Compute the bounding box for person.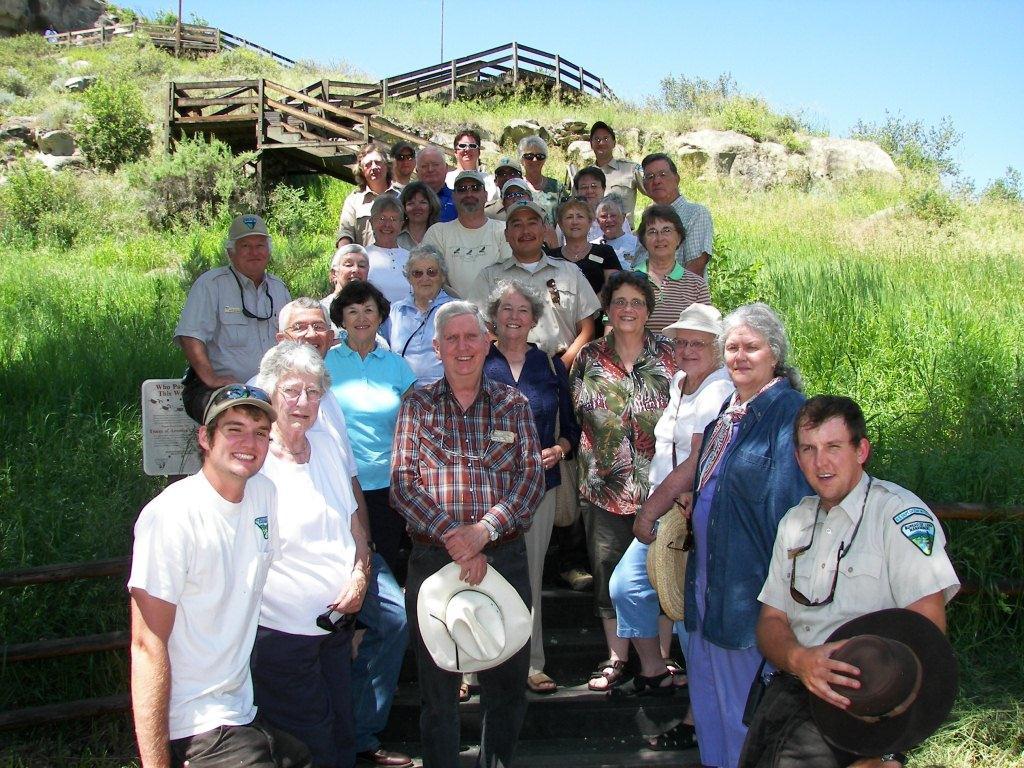
{"x1": 245, "y1": 350, "x2": 373, "y2": 767}.
